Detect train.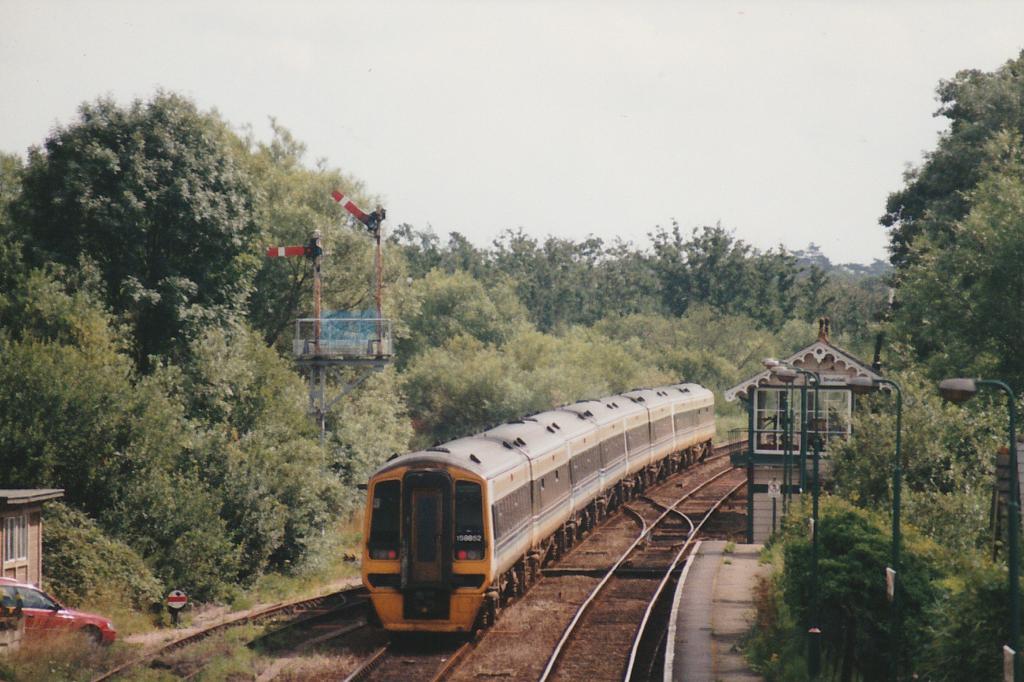
Detected at {"left": 362, "top": 382, "right": 715, "bottom": 635}.
